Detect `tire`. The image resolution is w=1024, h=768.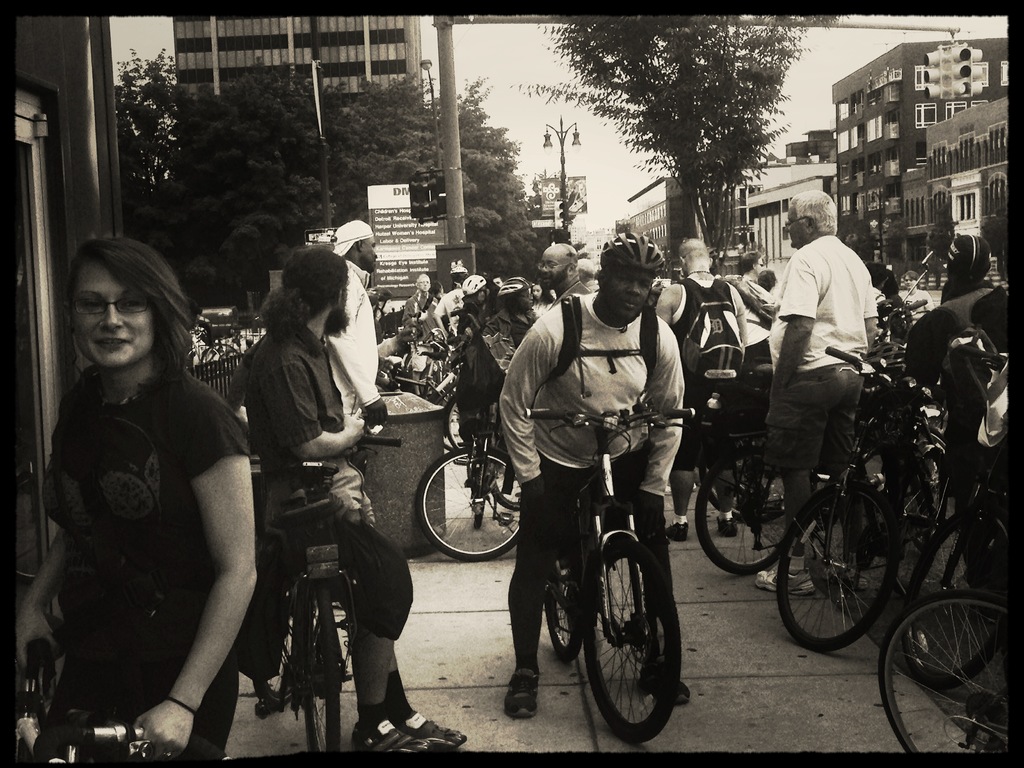
bbox=[481, 442, 530, 512].
